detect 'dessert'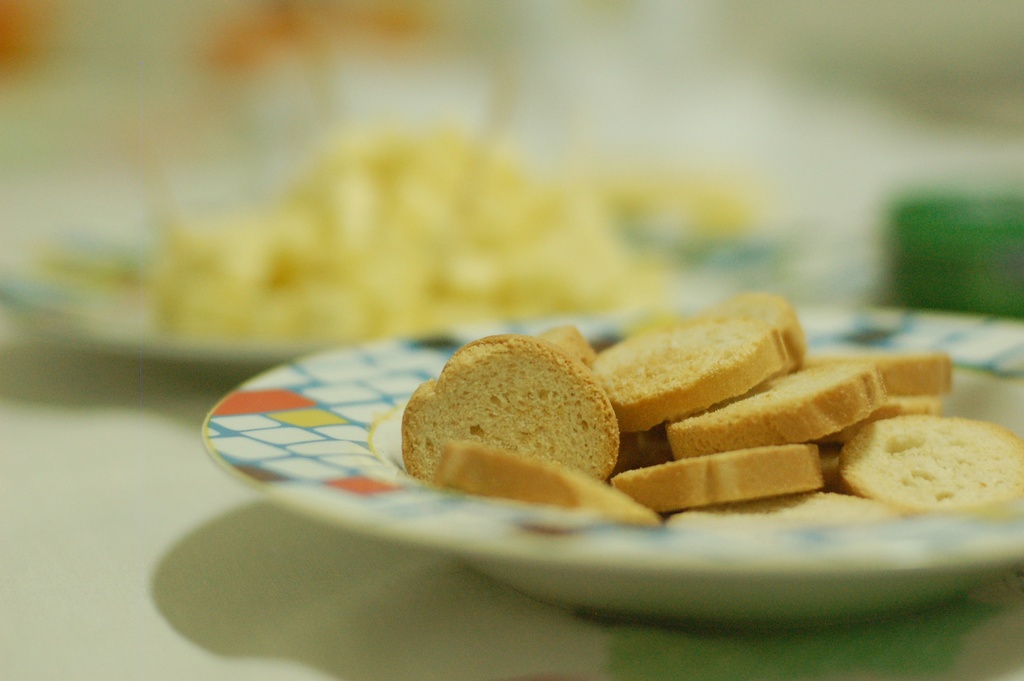
(x1=844, y1=410, x2=1020, y2=520)
